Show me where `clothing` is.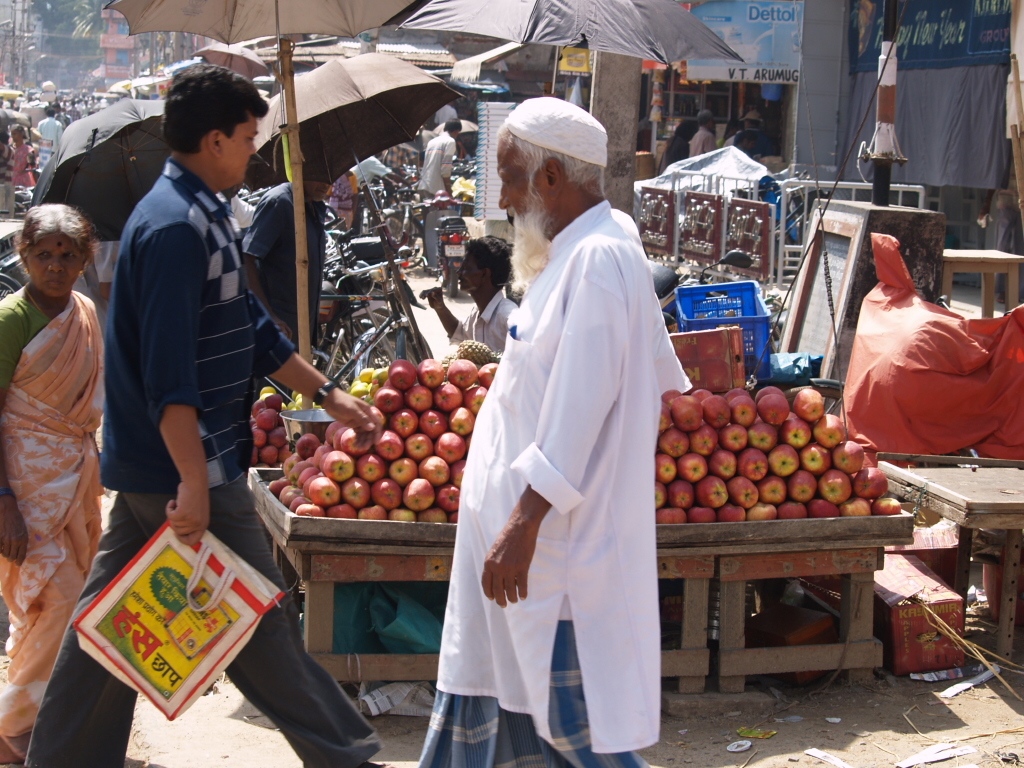
`clothing` is at [728,125,764,151].
